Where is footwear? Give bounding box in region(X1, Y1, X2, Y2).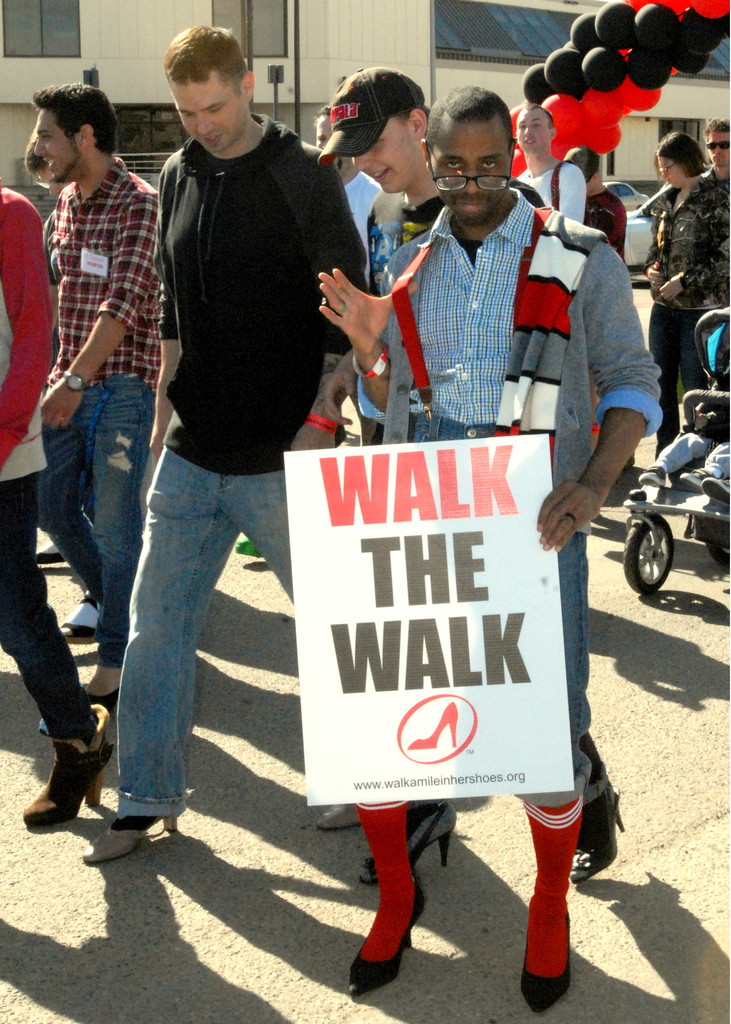
region(568, 783, 625, 886).
